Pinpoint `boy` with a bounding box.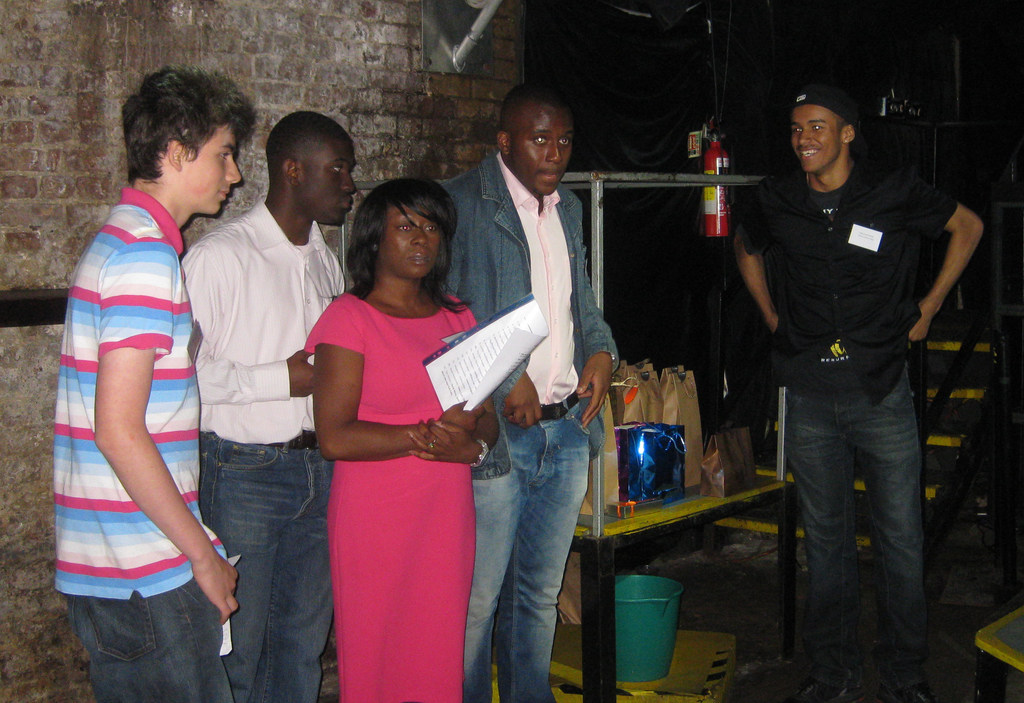
pyautogui.locateOnScreen(49, 60, 236, 702).
